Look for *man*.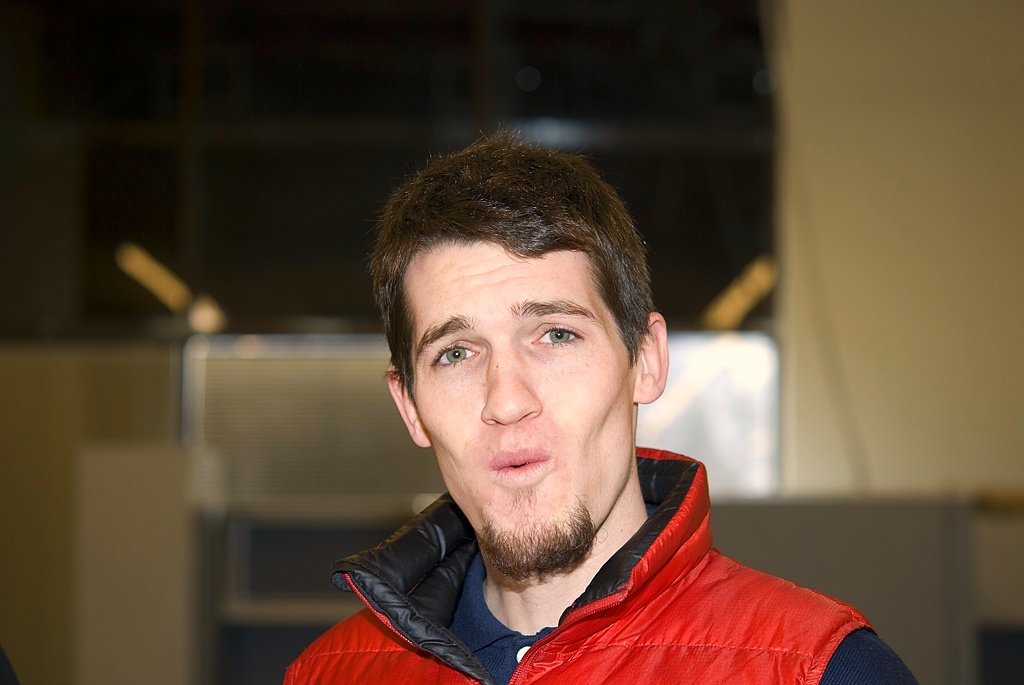
Found: 276:158:835:684.
